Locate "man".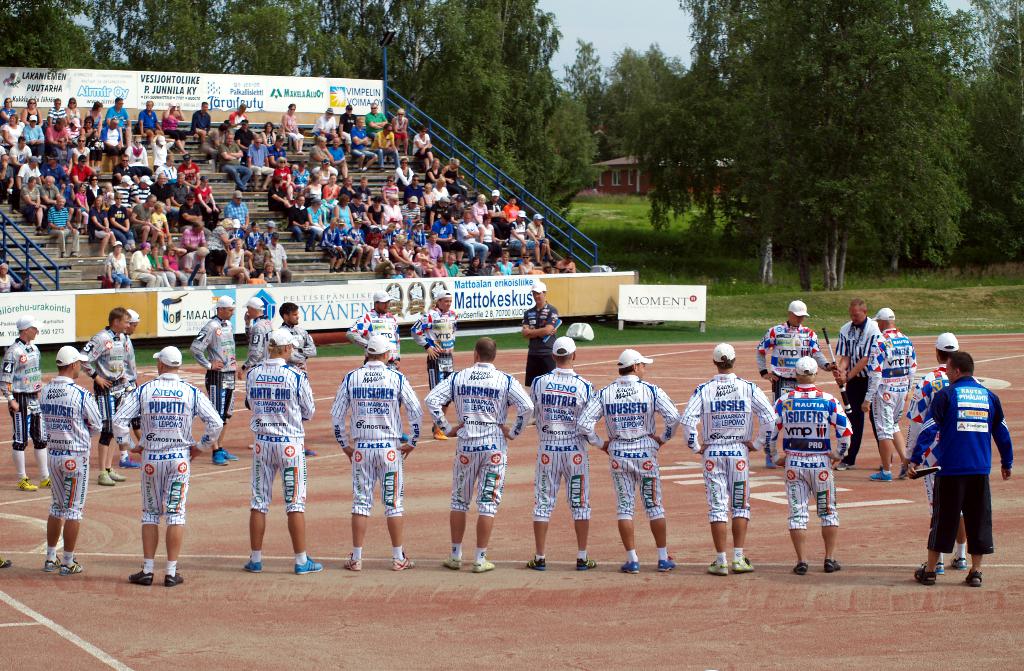
Bounding box: select_region(832, 294, 888, 475).
